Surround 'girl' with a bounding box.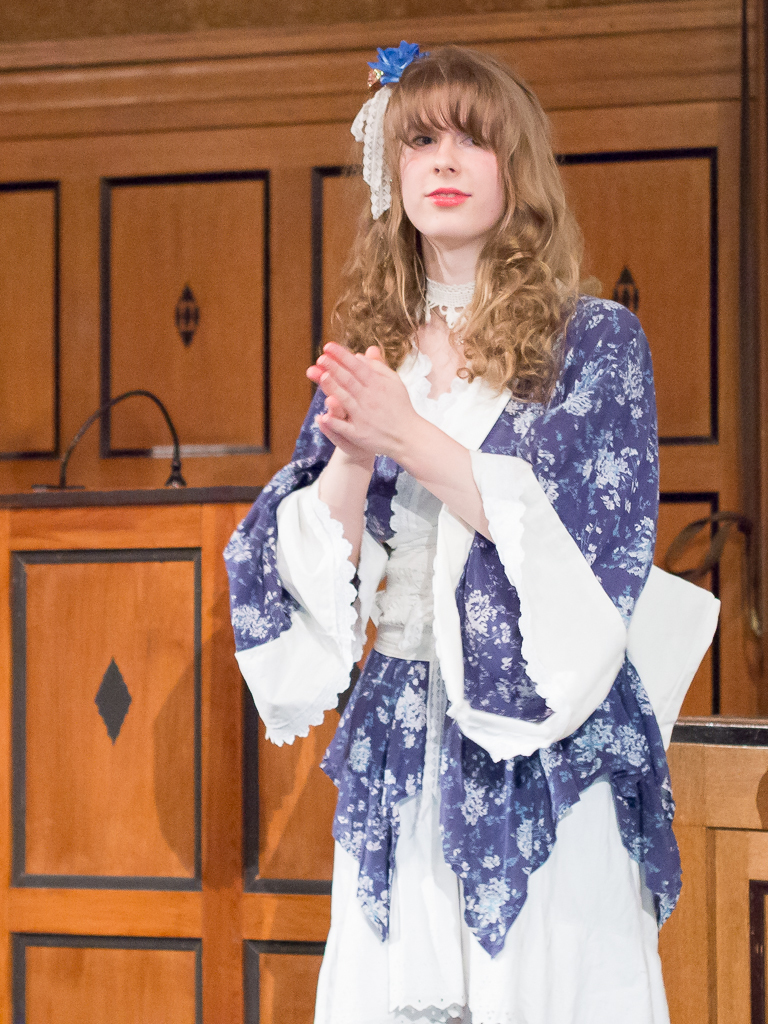
(x1=224, y1=40, x2=723, y2=1023).
